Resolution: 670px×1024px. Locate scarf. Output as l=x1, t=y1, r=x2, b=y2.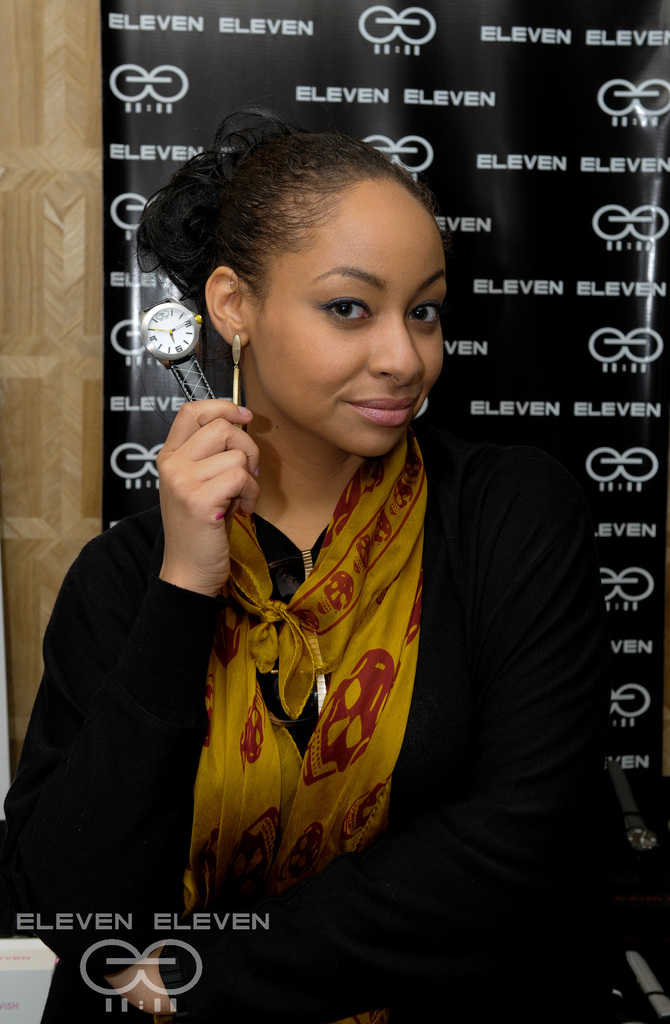
l=186, t=426, r=432, b=904.
